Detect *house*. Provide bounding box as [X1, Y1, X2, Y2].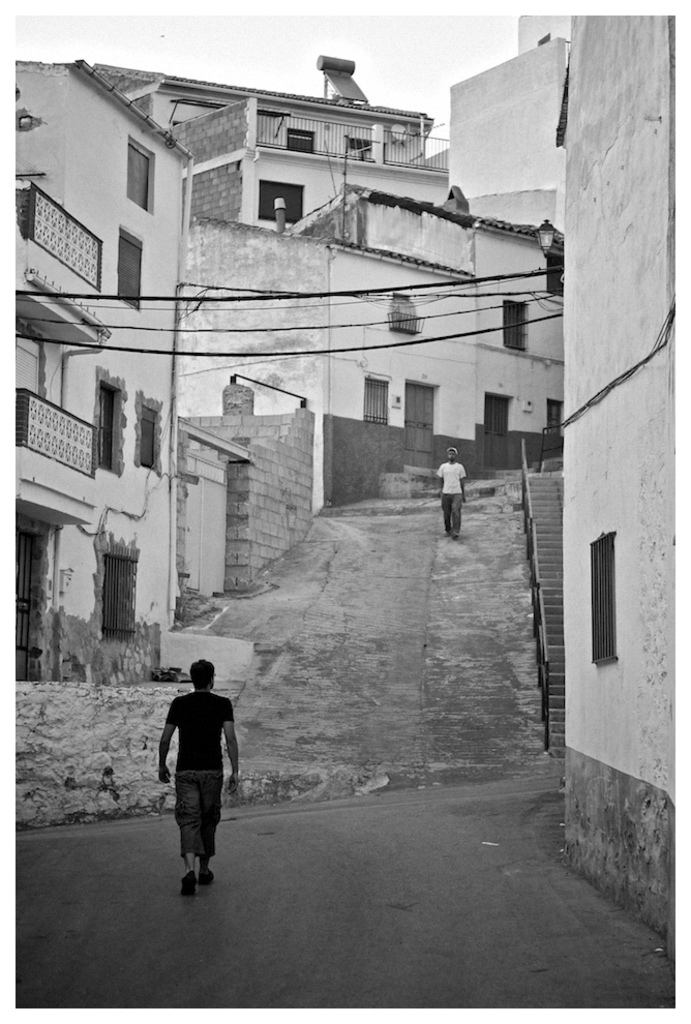
[91, 59, 421, 227].
